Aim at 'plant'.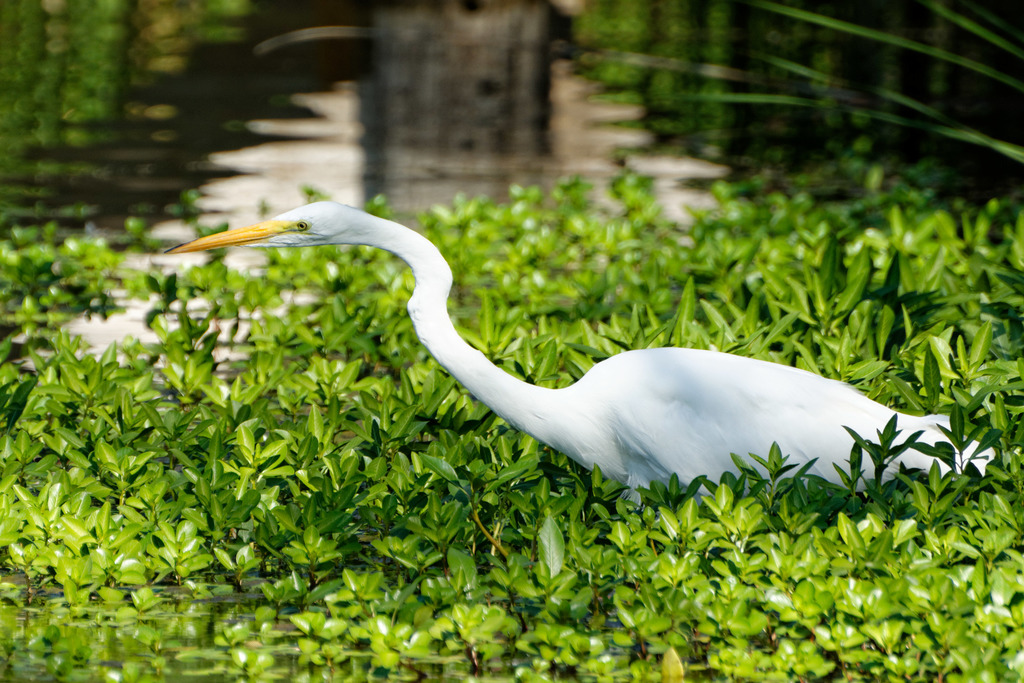
Aimed at 0/194/1023/682.
